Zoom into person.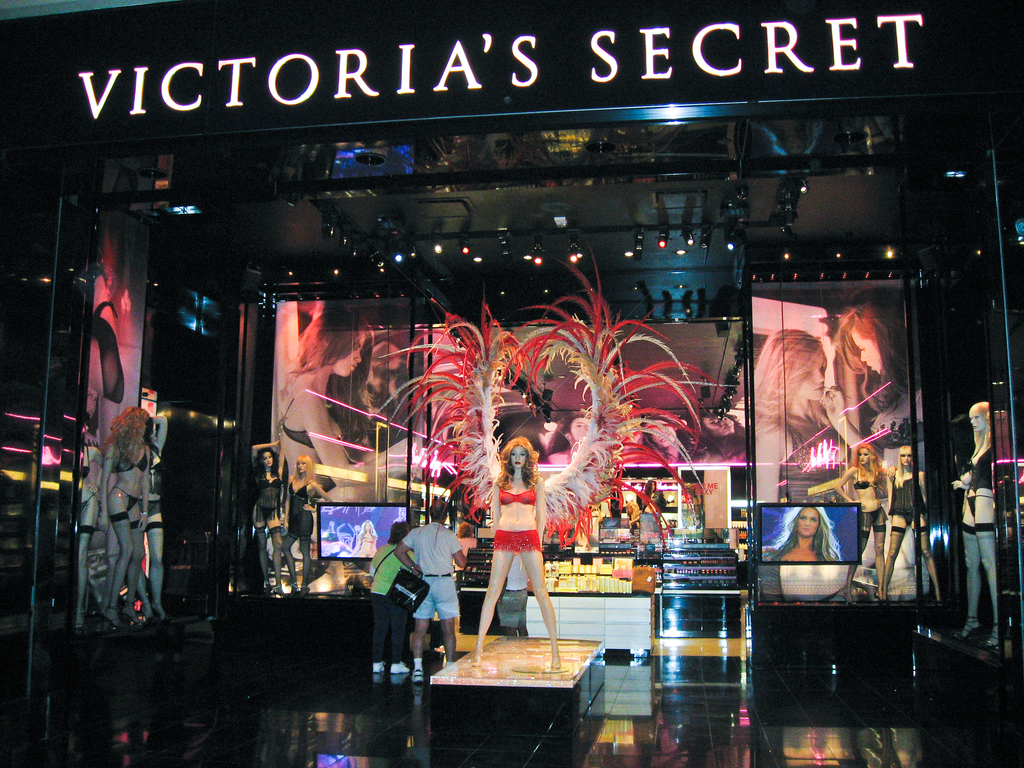
Zoom target: x1=833, y1=443, x2=874, y2=557.
